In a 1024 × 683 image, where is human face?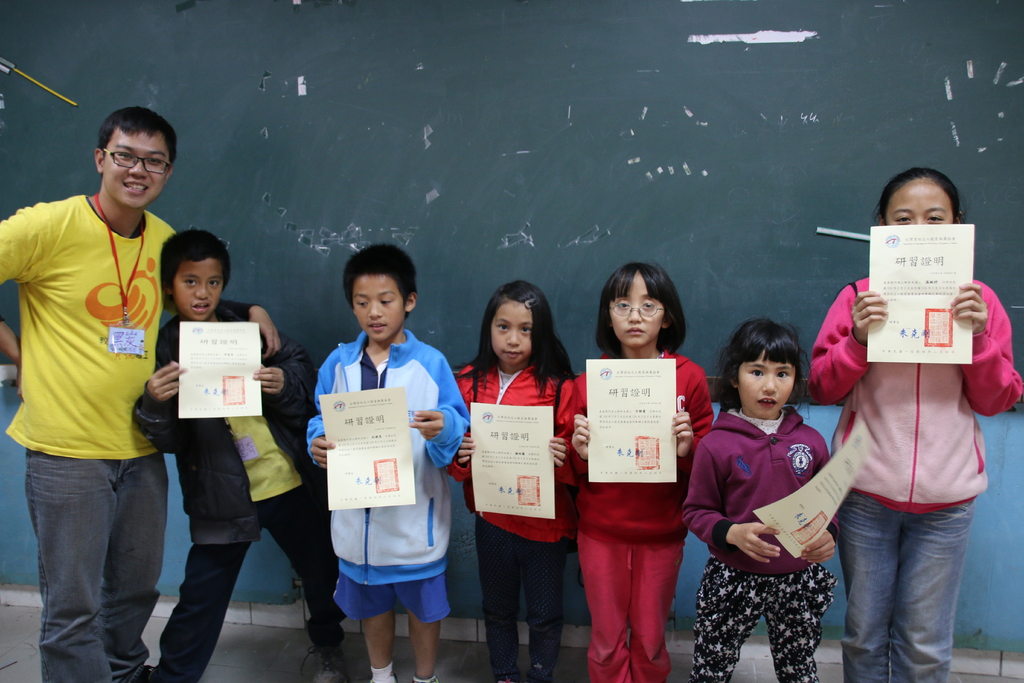
{"left": 609, "top": 272, "right": 661, "bottom": 342}.
